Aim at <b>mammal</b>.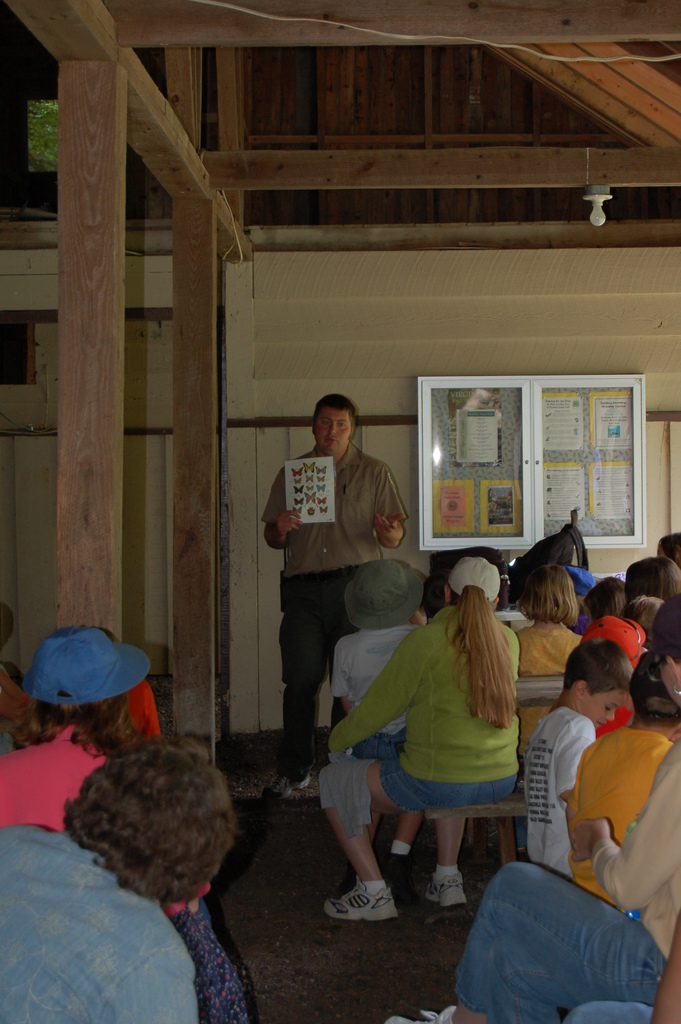
Aimed at [653,530,680,565].
